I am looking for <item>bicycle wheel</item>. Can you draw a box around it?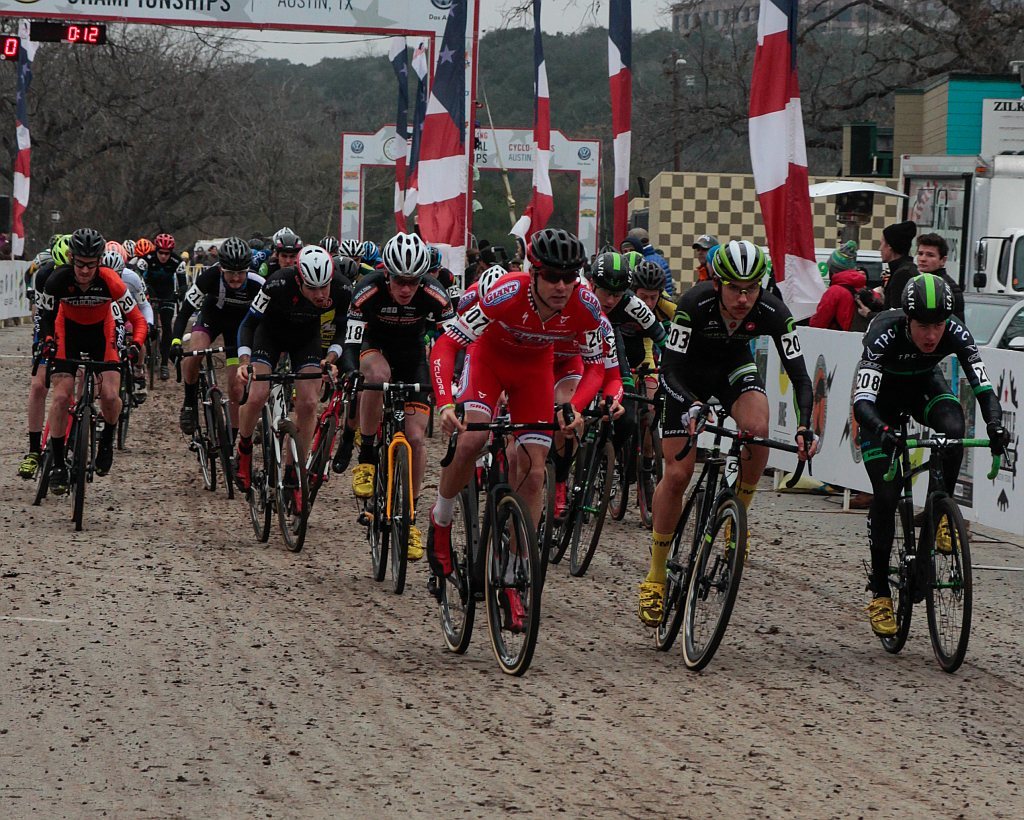
Sure, the bounding box is 536, 464, 557, 576.
